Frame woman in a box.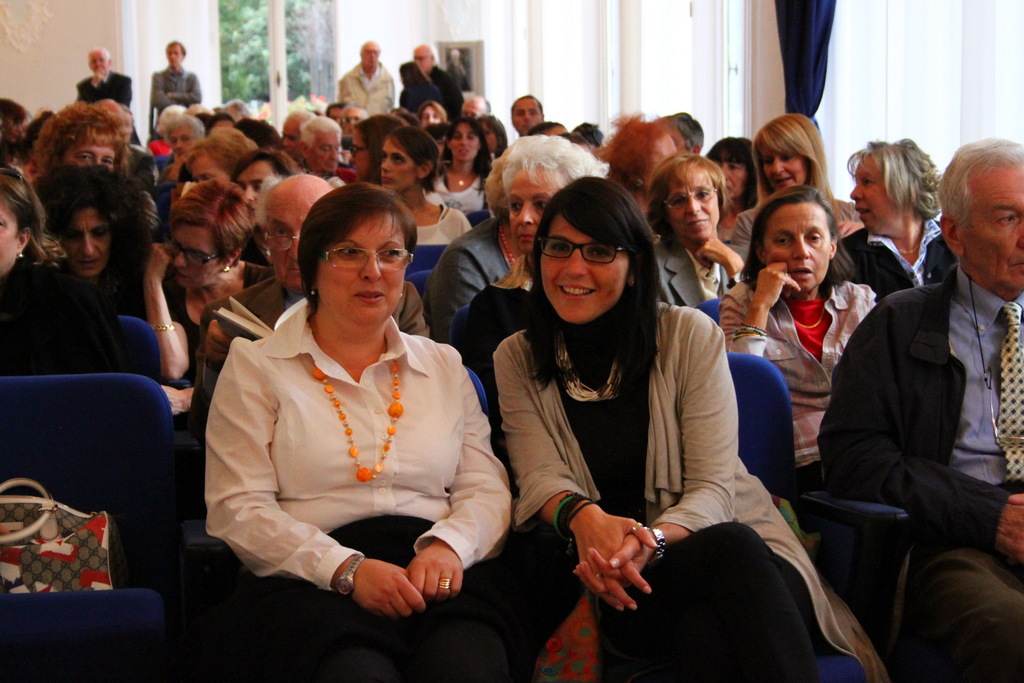
175:139:244:188.
